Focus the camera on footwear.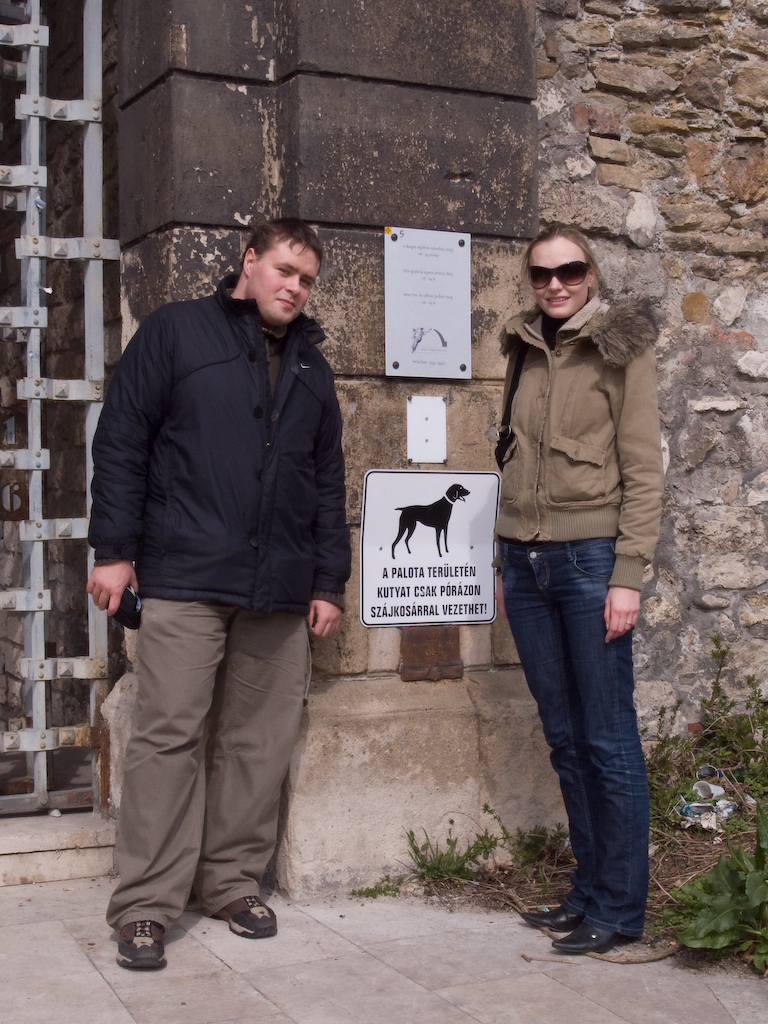
Focus region: [521, 902, 586, 936].
